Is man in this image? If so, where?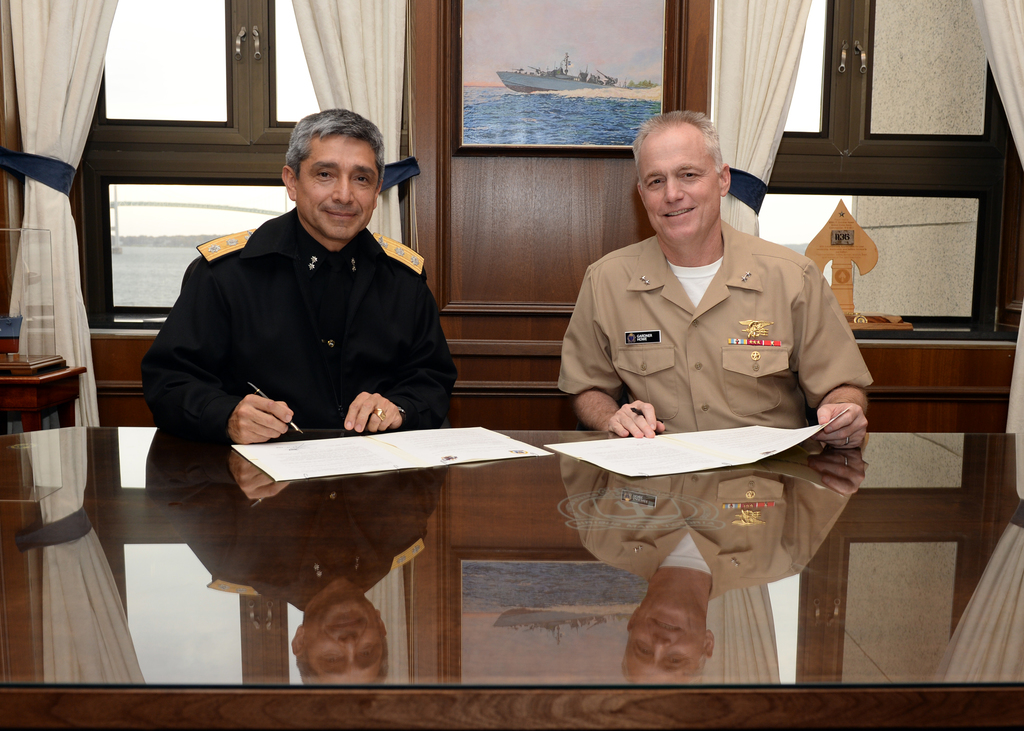
Yes, at Rect(138, 119, 468, 479).
